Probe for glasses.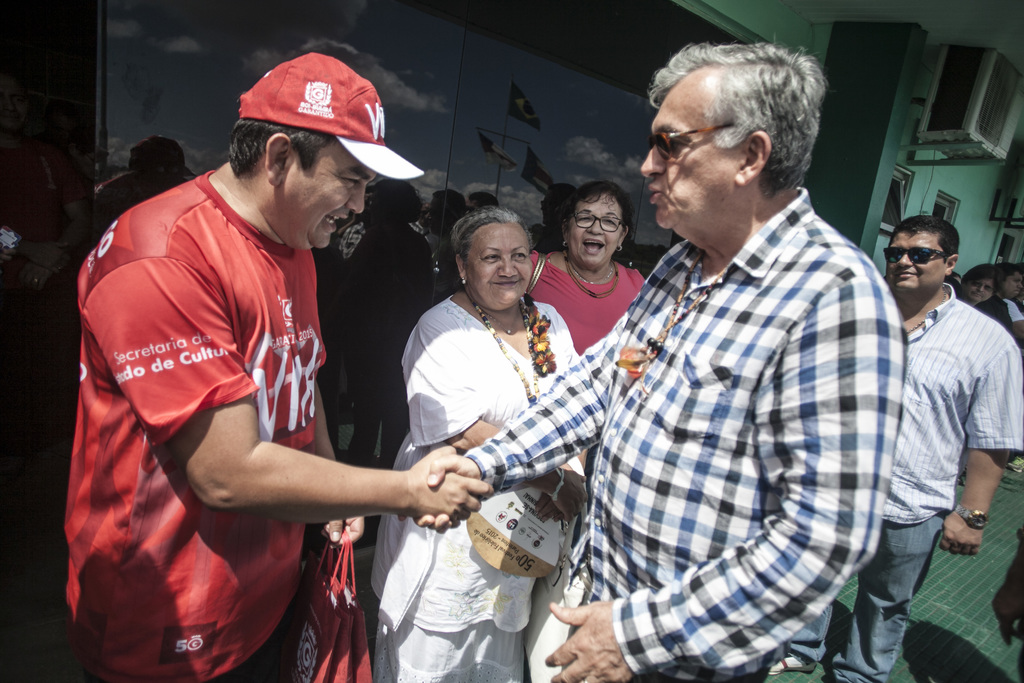
Probe result: [x1=644, y1=115, x2=740, y2=163].
